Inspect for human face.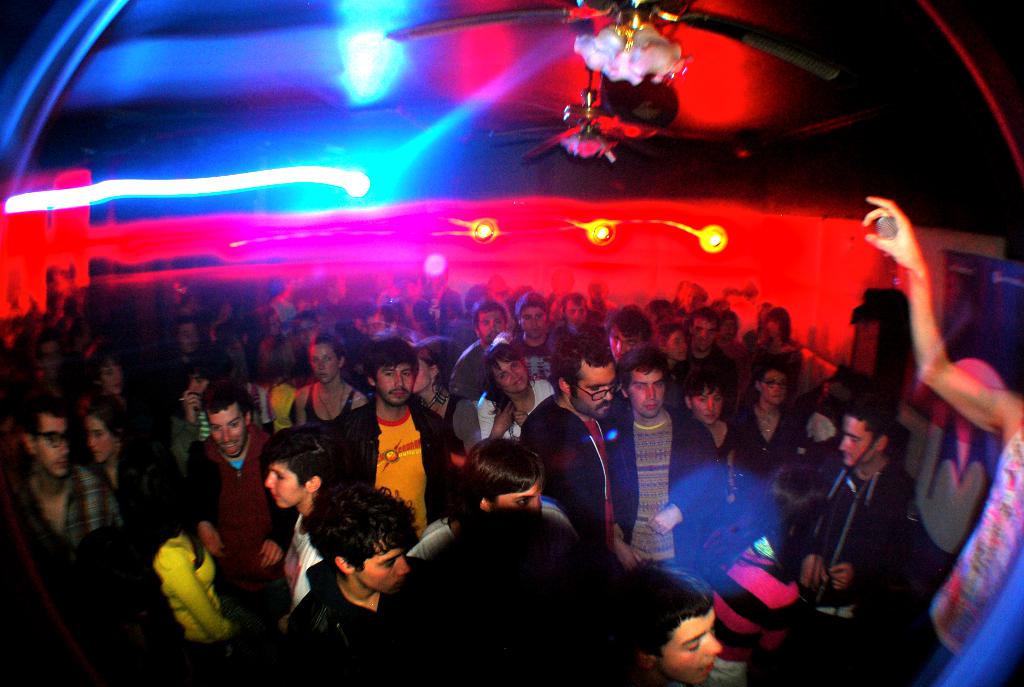
Inspection: region(355, 547, 409, 590).
